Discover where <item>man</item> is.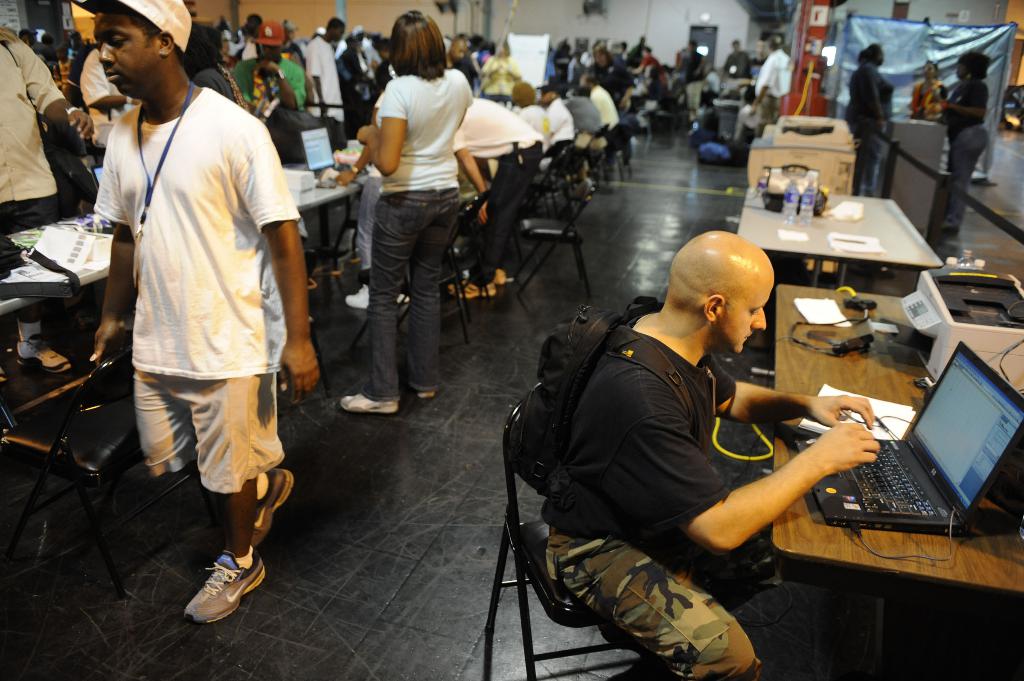
Discovered at BBox(584, 76, 618, 137).
